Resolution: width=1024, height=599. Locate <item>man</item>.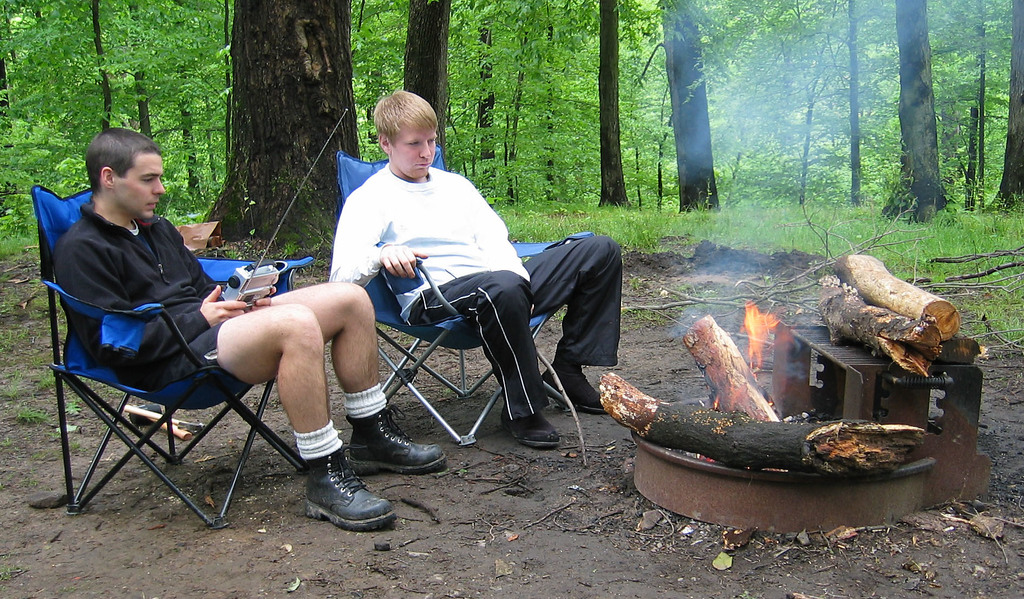
region(90, 134, 520, 539).
